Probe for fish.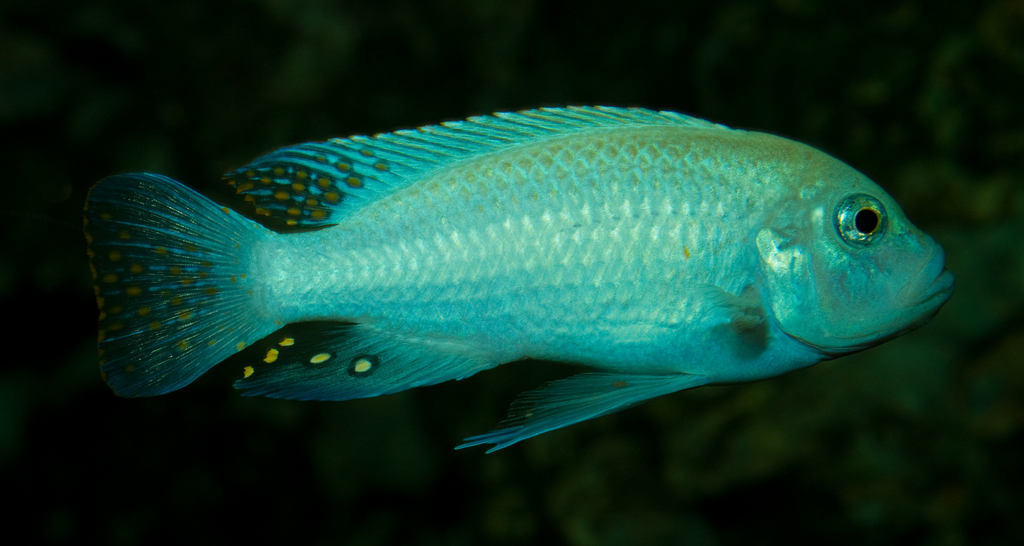
Probe result: (60, 104, 947, 465).
